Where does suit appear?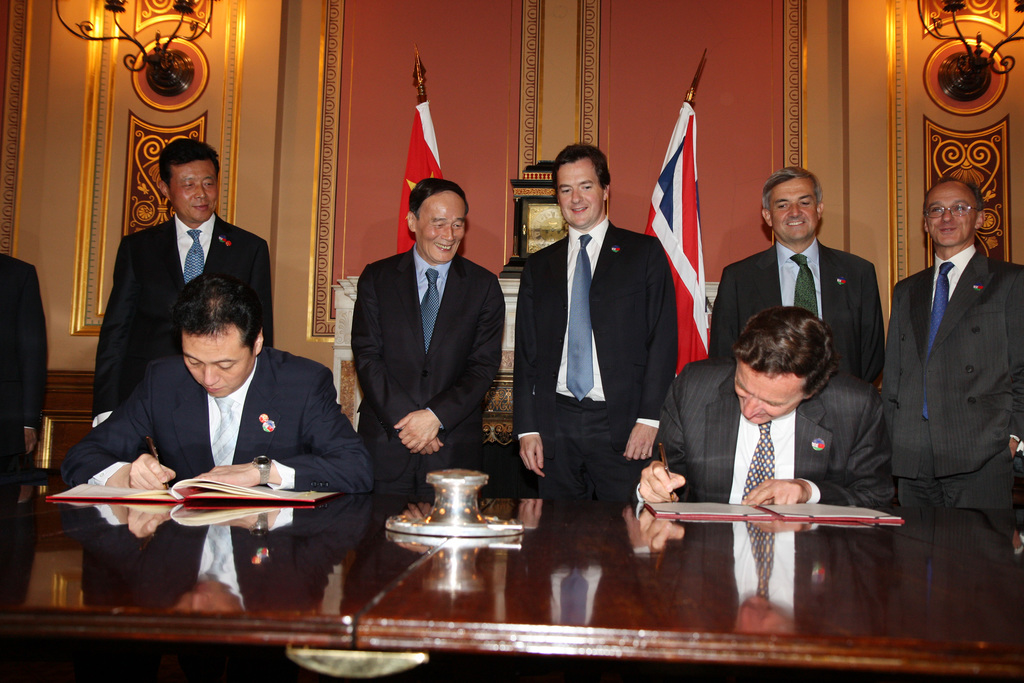
Appears at bbox(707, 245, 892, 383).
